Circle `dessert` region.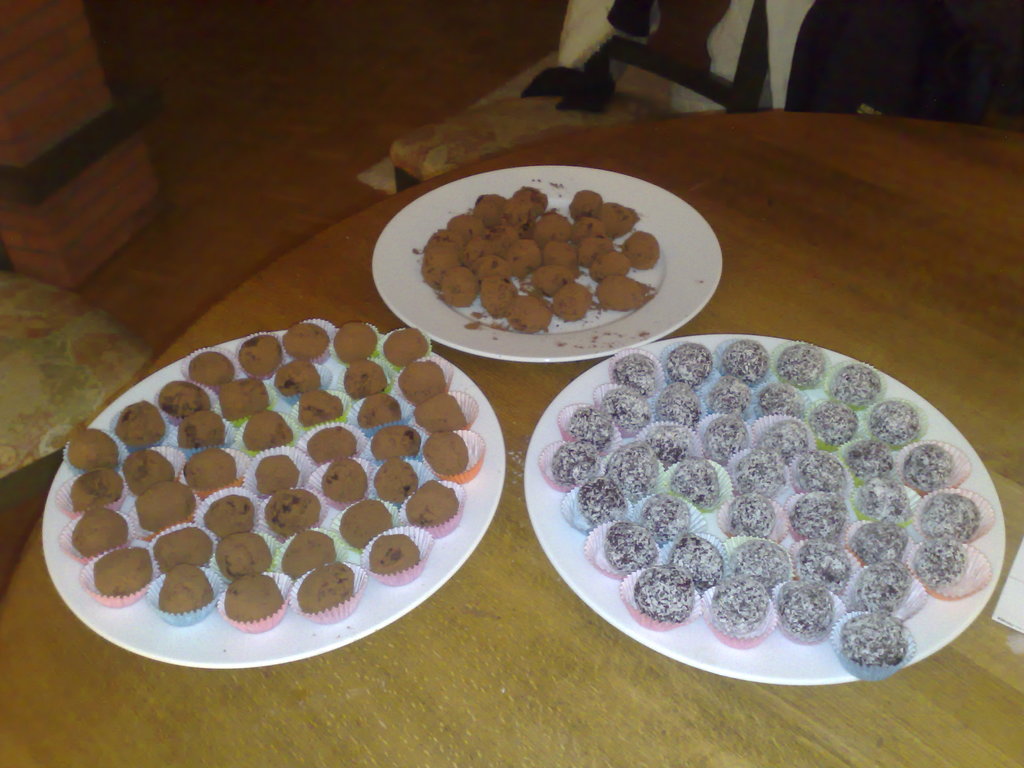
Region: 590 239 630 275.
